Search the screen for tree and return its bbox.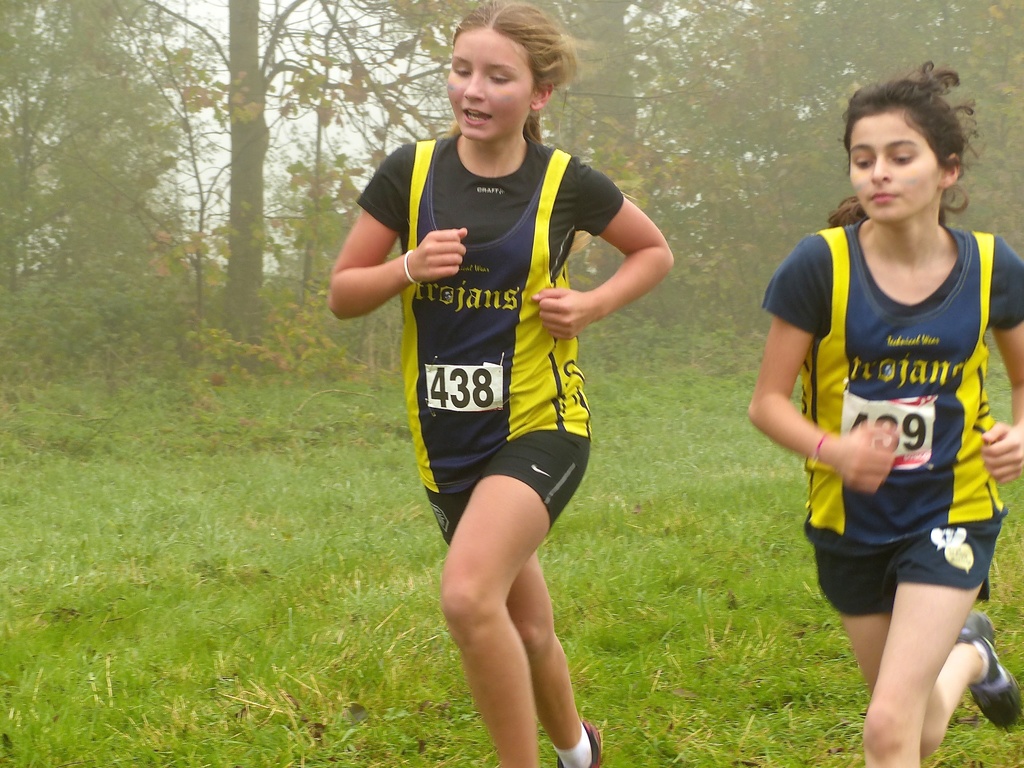
Found: crop(327, 0, 658, 224).
